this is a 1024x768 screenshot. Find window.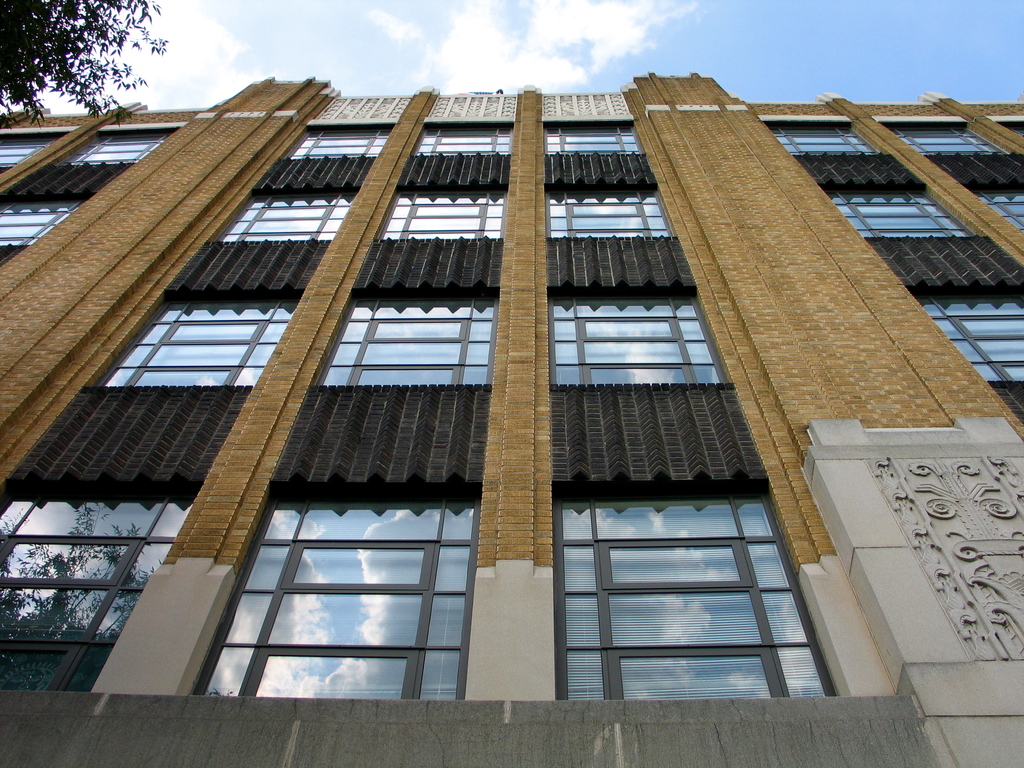
Bounding box: BBox(823, 182, 977, 241).
